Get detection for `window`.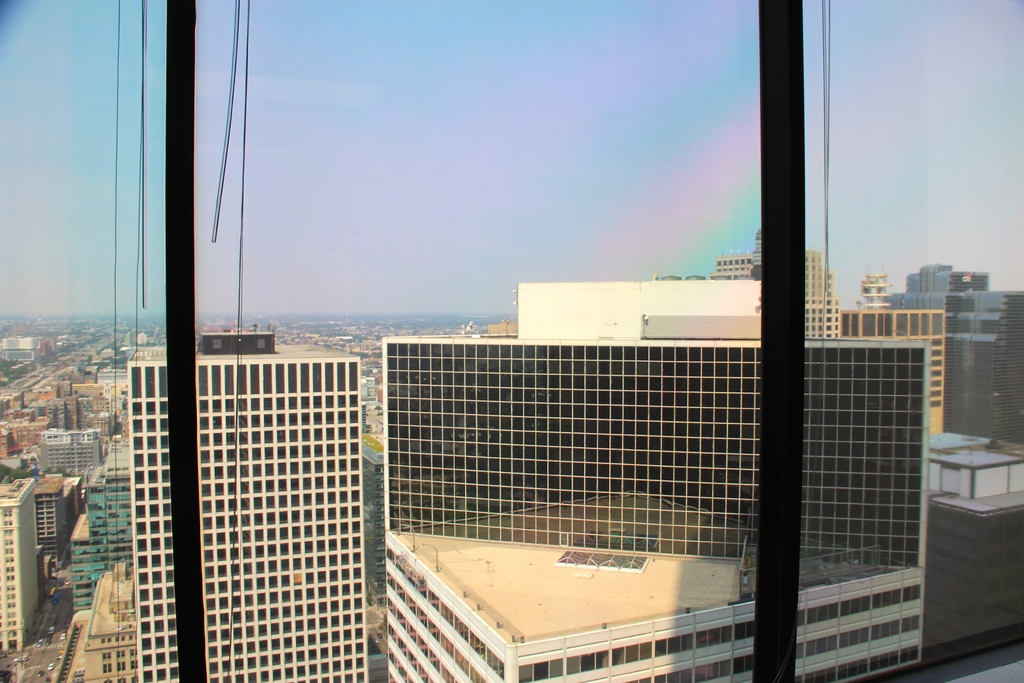
Detection: region(136, 504, 146, 518).
